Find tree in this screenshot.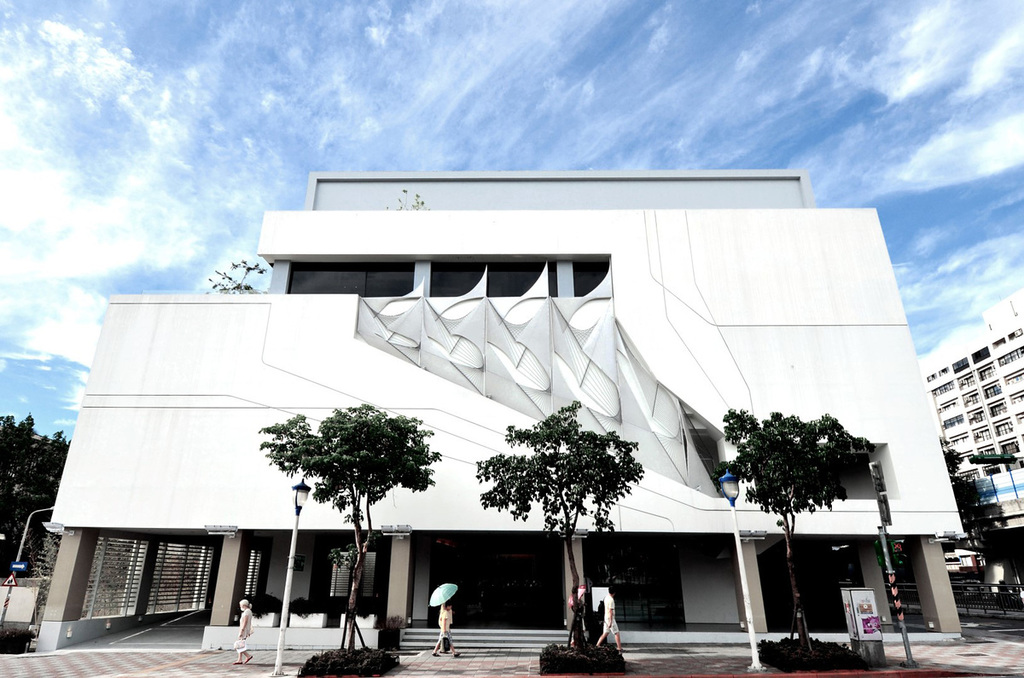
The bounding box for tree is crop(0, 410, 81, 569).
